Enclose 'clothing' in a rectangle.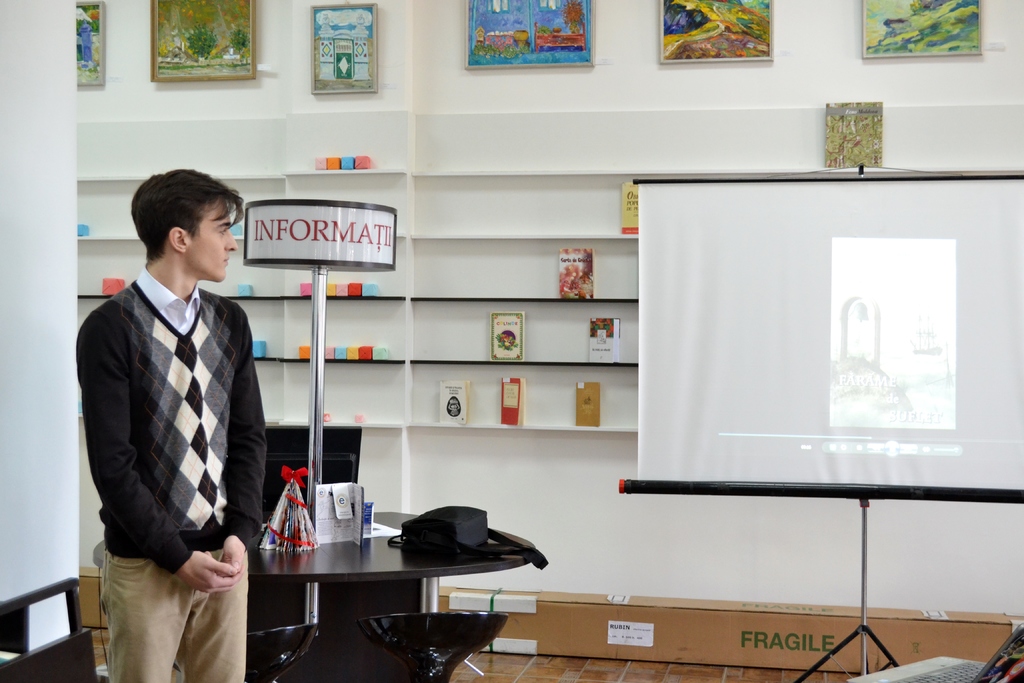
81/220/258/666.
